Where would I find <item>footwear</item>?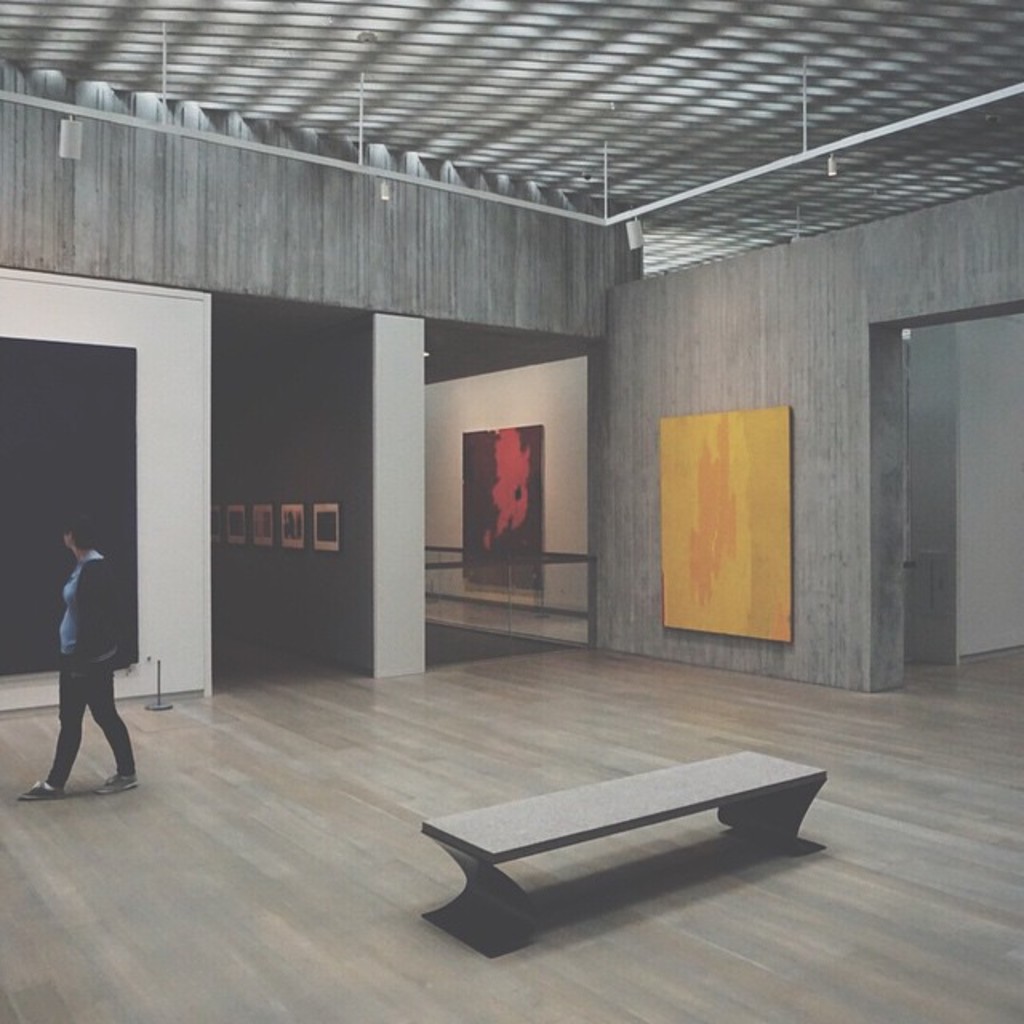
At 93,766,138,798.
